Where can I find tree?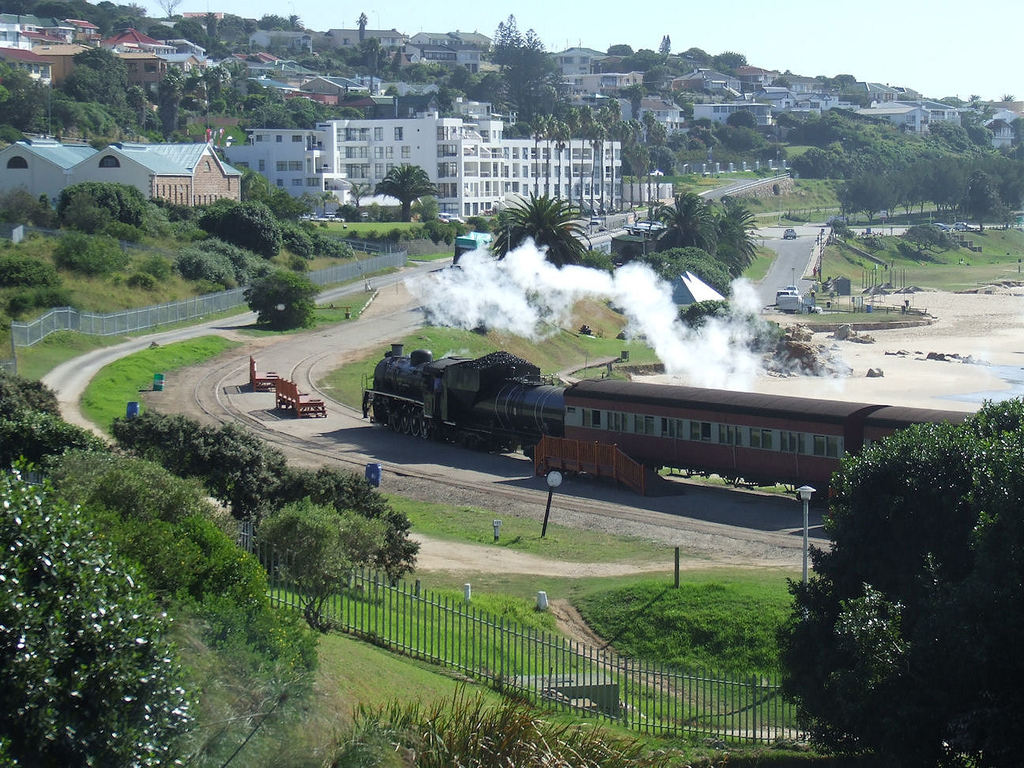
You can find it at region(621, 116, 638, 213).
